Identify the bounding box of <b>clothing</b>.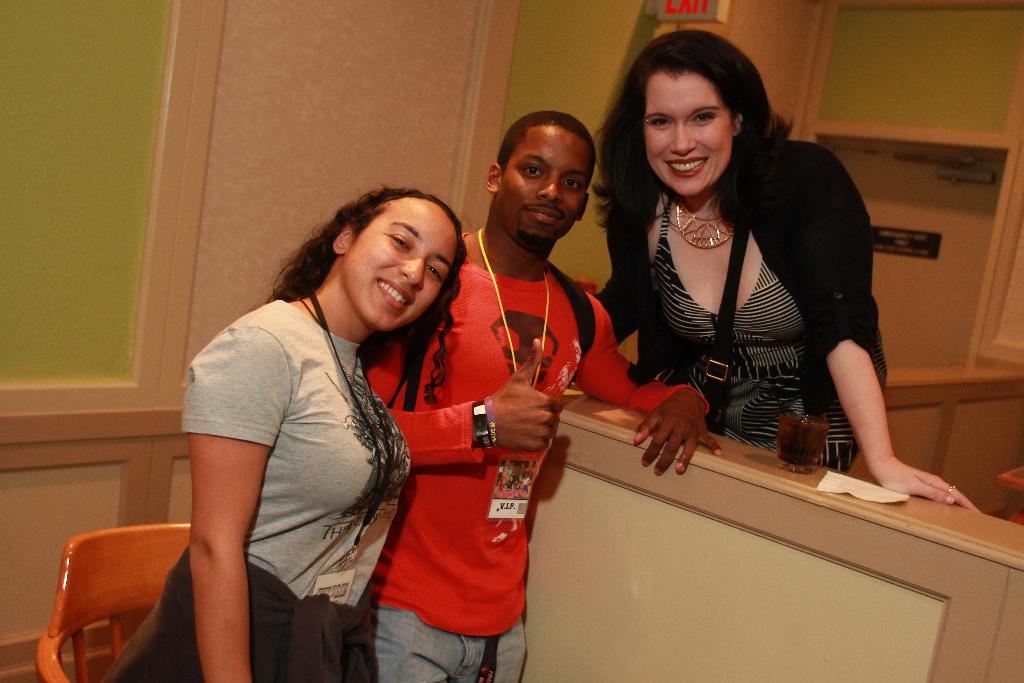
box(604, 135, 897, 456).
